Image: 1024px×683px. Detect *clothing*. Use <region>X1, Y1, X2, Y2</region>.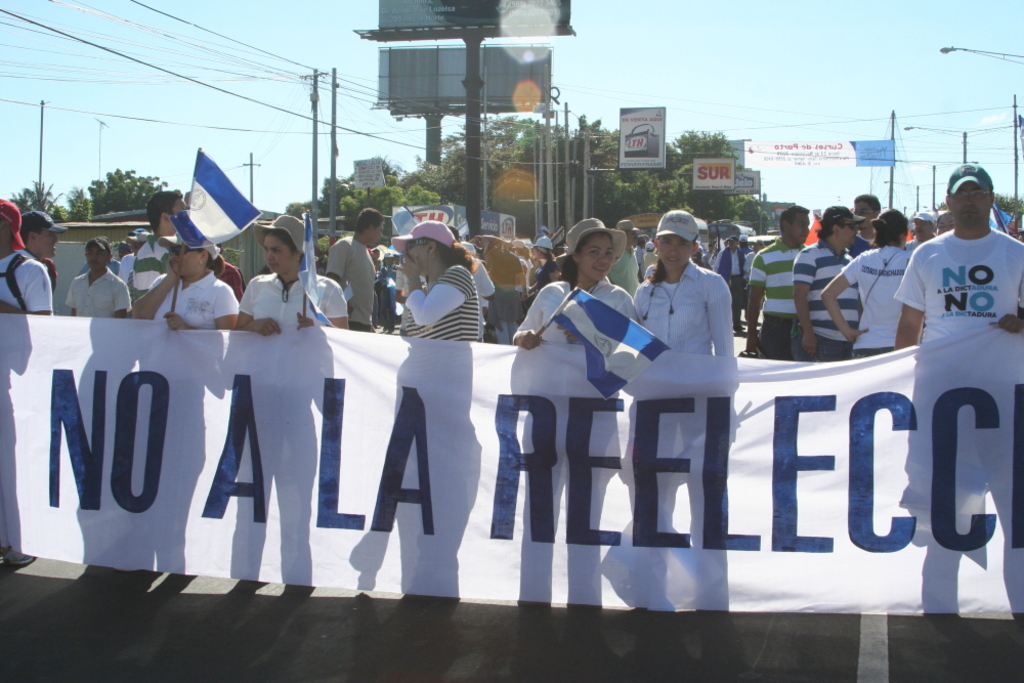
<region>0, 251, 52, 313</region>.
